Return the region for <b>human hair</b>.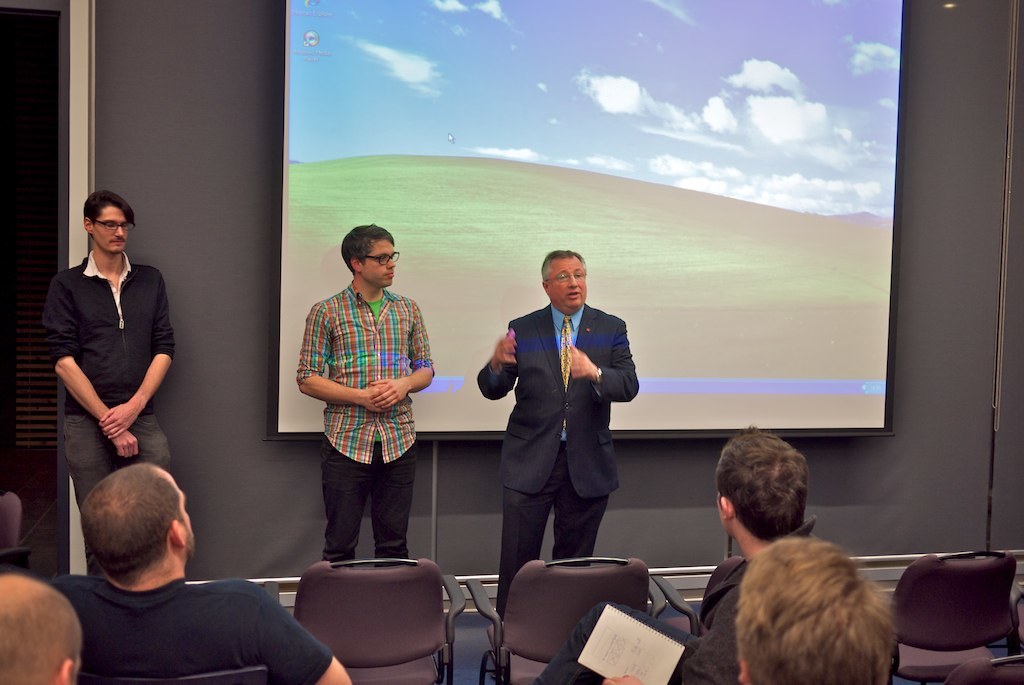
78:459:190:591.
